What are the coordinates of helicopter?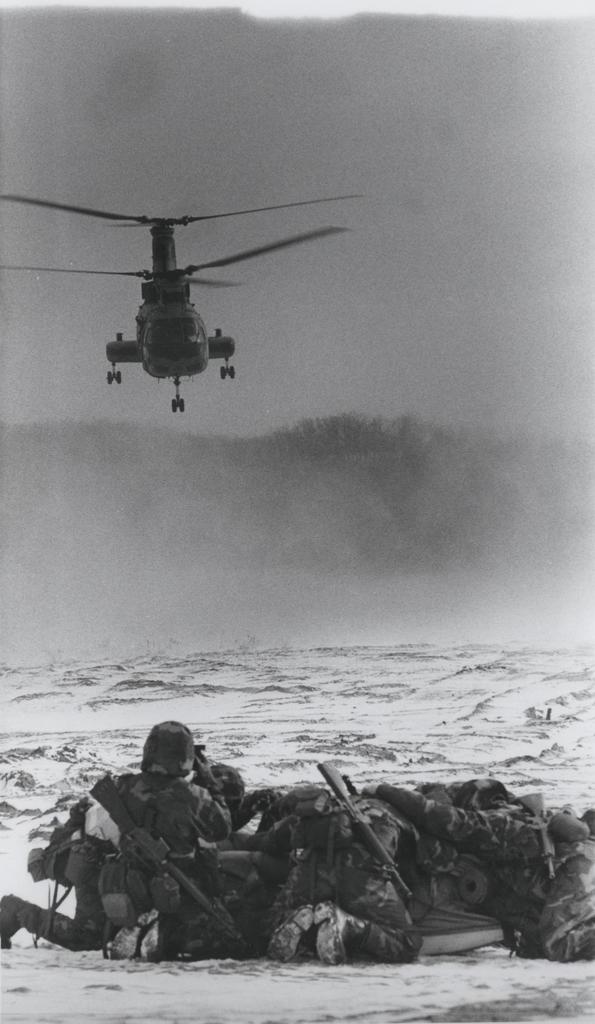
(left=0, top=190, right=364, bottom=419).
